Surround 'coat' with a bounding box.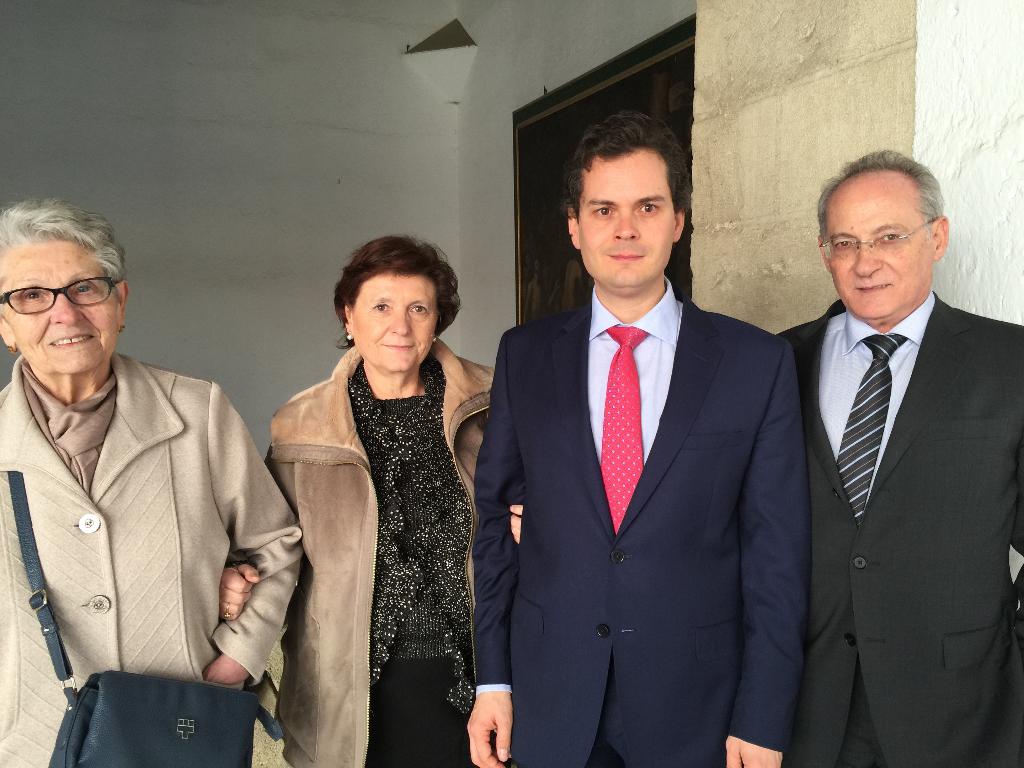
468:292:804:767.
